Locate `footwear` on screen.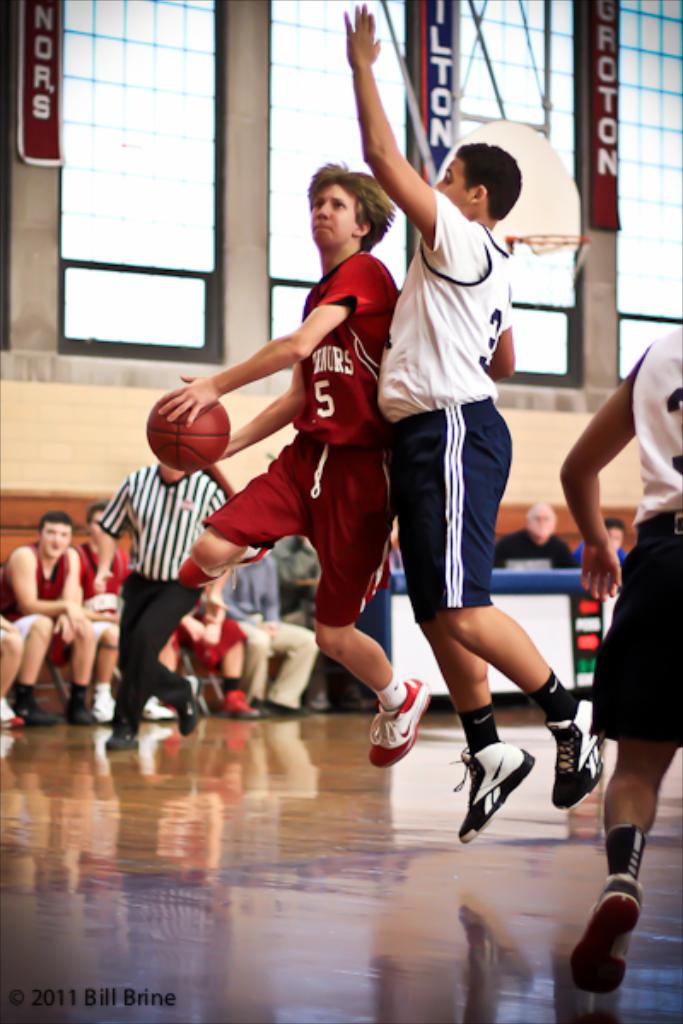
On screen at x1=570 y1=886 x2=647 y2=997.
